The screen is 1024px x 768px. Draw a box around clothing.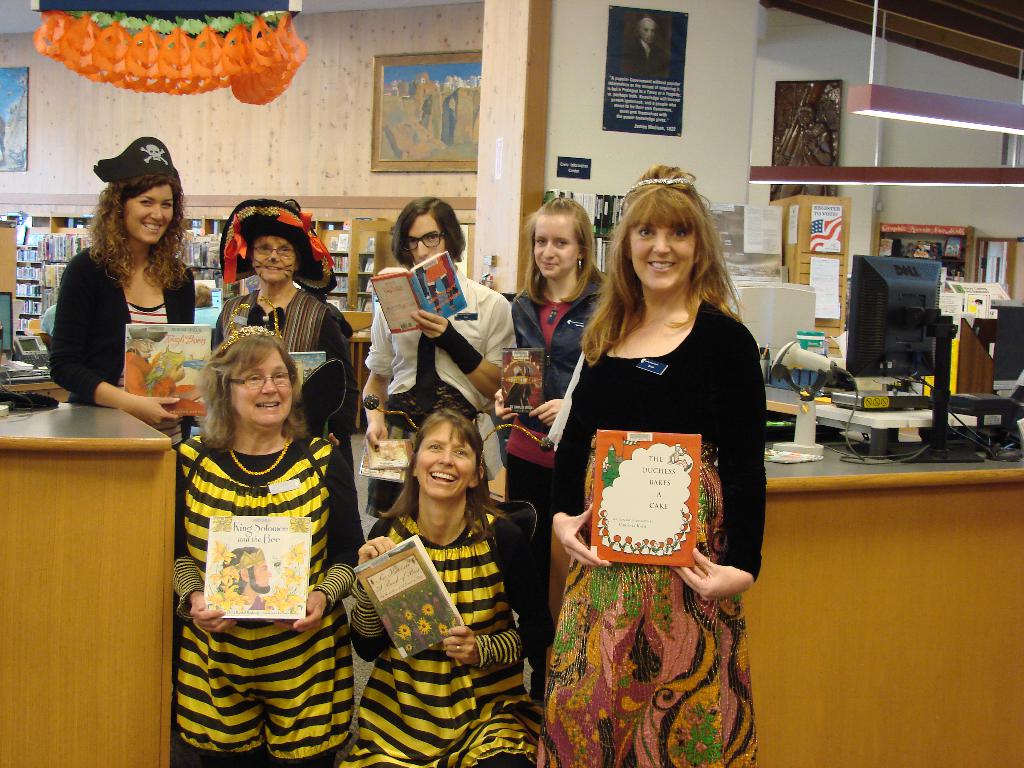
[left=226, top=265, right=367, bottom=456].
